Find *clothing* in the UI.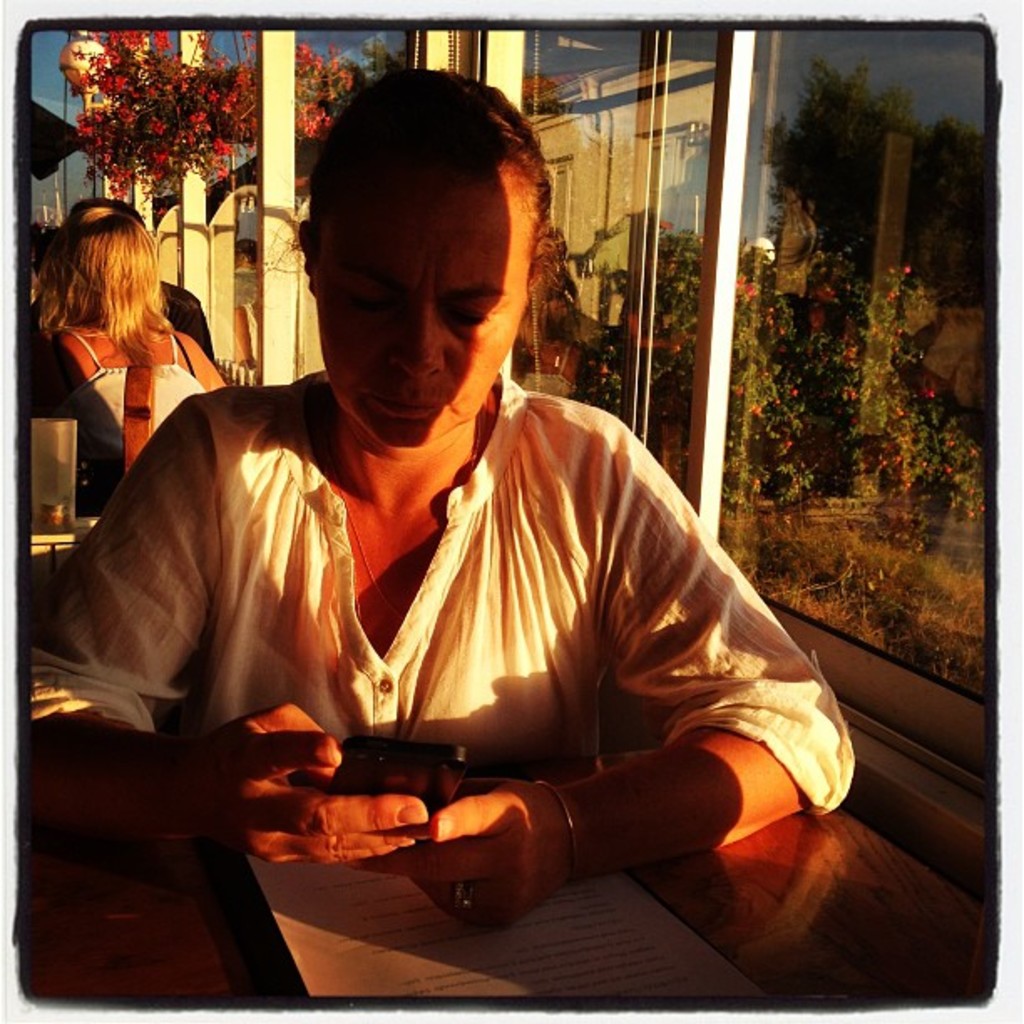
UI element at l=32, t=276, r=206, b=417.
